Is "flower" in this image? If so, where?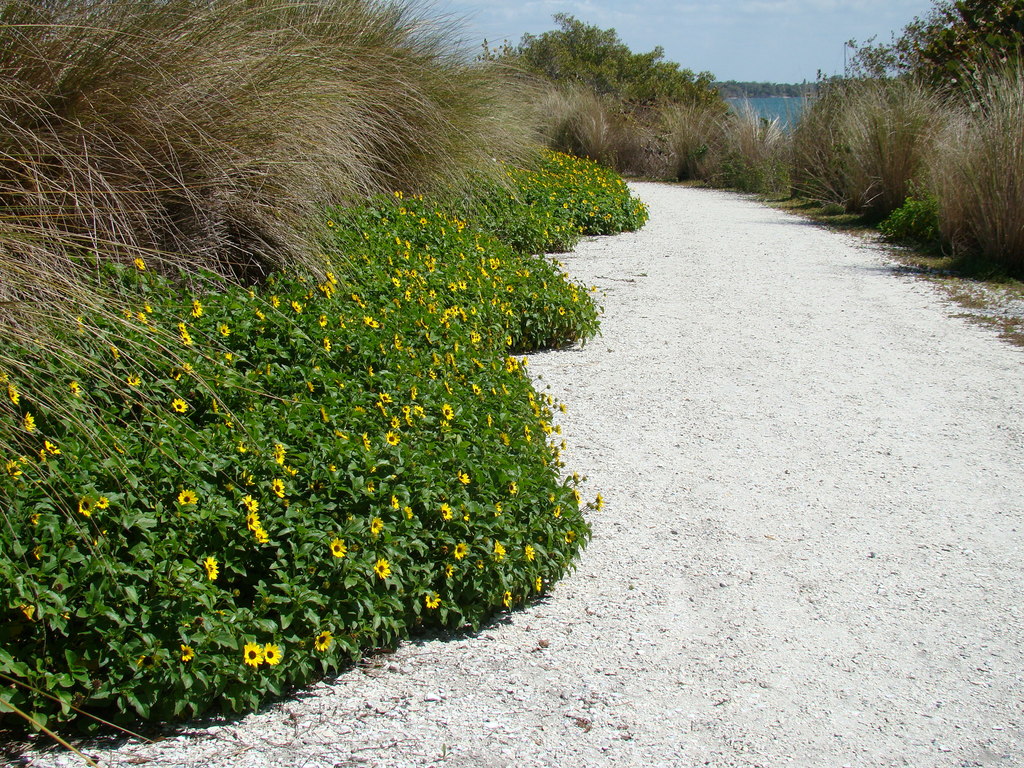
Yes, at (left=367, top=516, right=387, bottom=532).
